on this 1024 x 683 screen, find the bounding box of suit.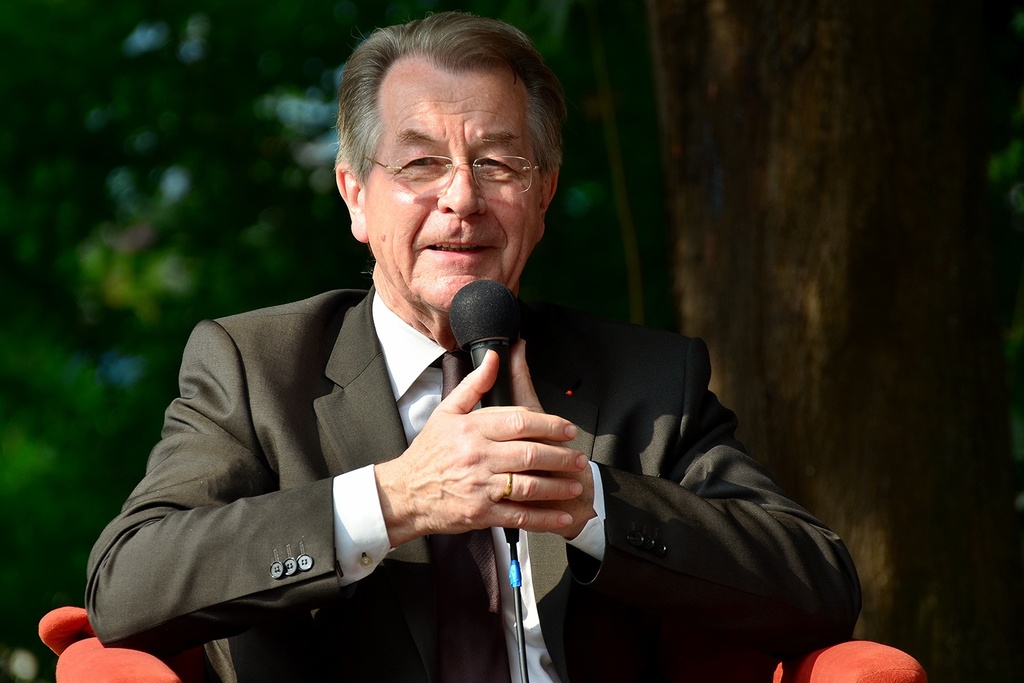
Bounding box: rect(89, 288, 862, 682).
